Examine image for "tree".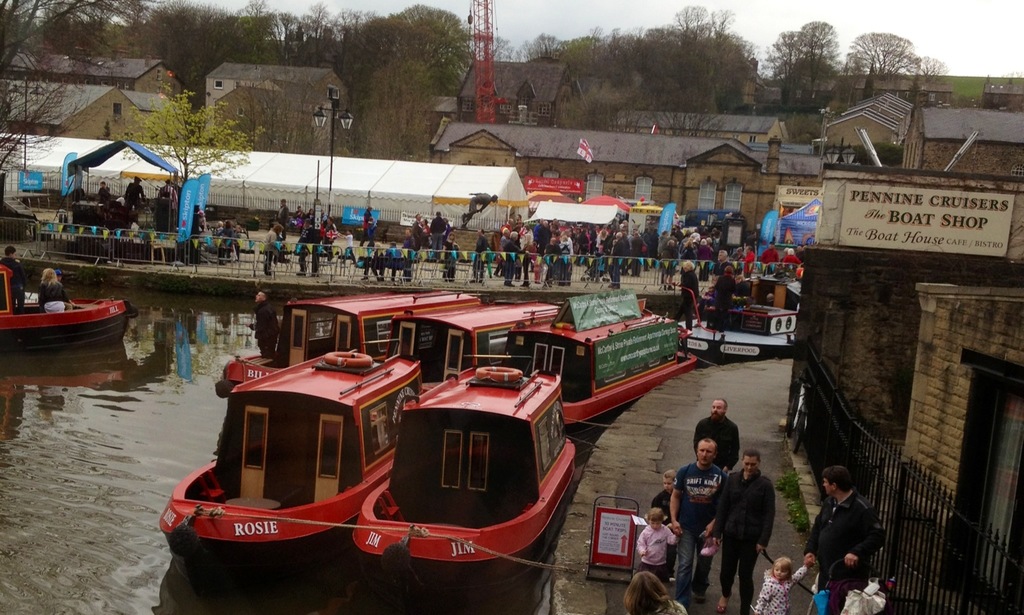
Examination result: [212, 0, 296, 155].
